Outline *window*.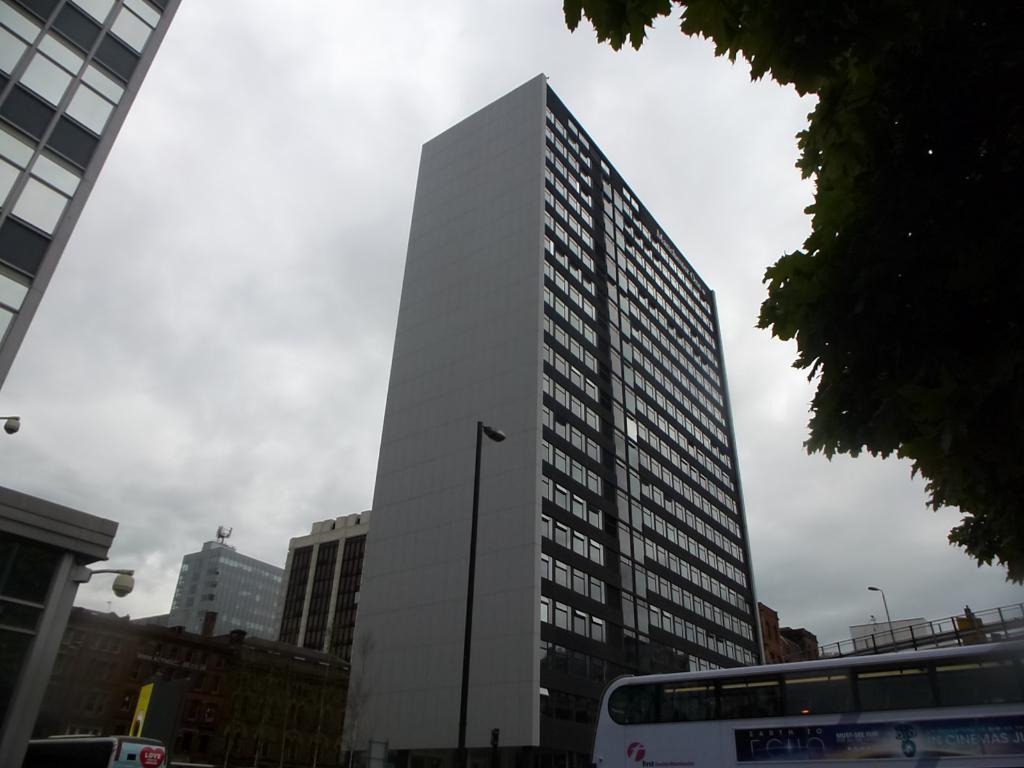
Outline: detection(553, 483, 571, 510).
